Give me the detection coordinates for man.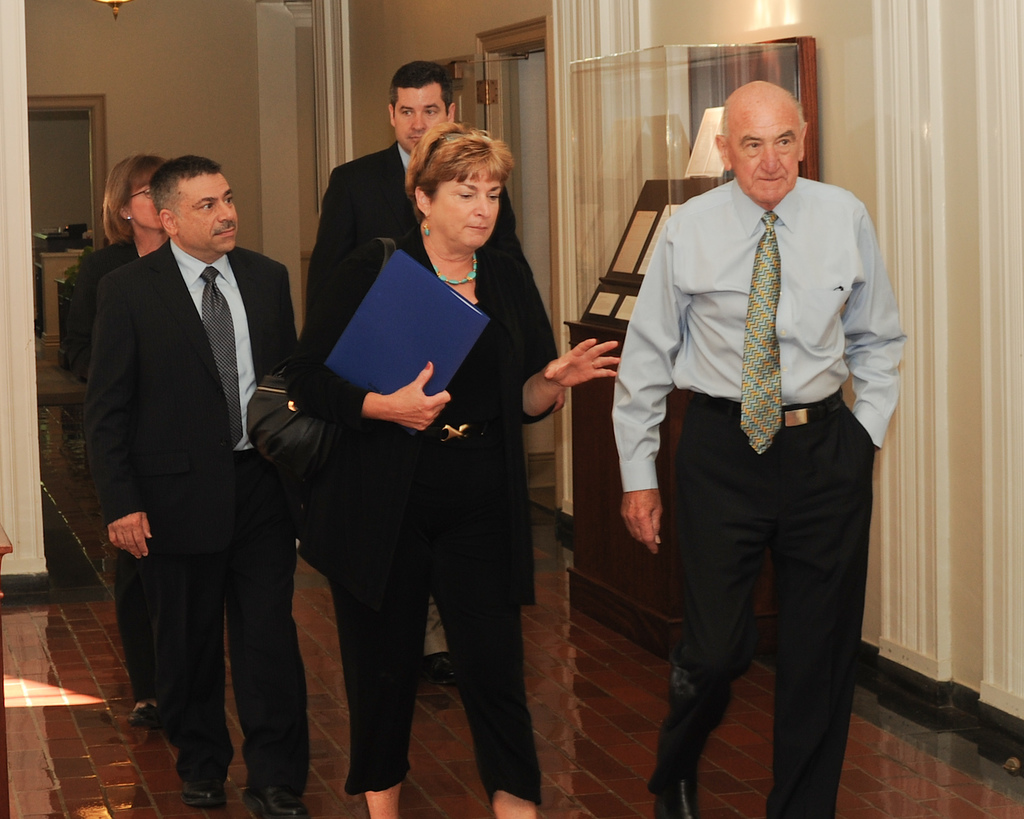
region(300, 61, 530, 682).
